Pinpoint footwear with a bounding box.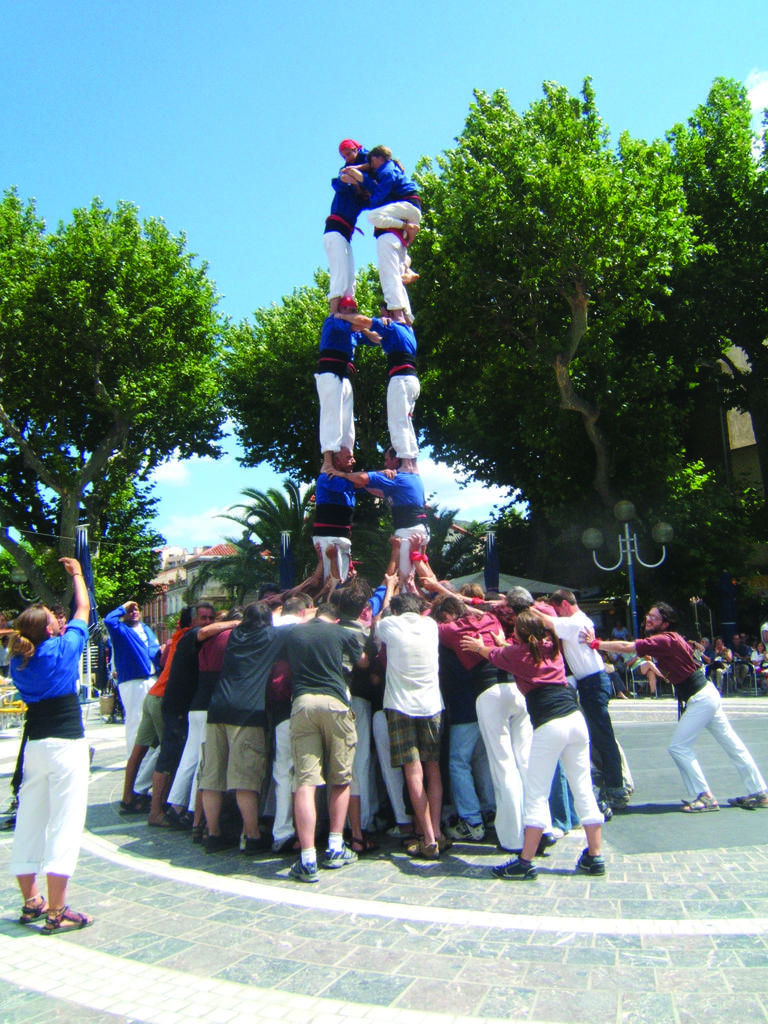
[407, 837, 442, 863].
